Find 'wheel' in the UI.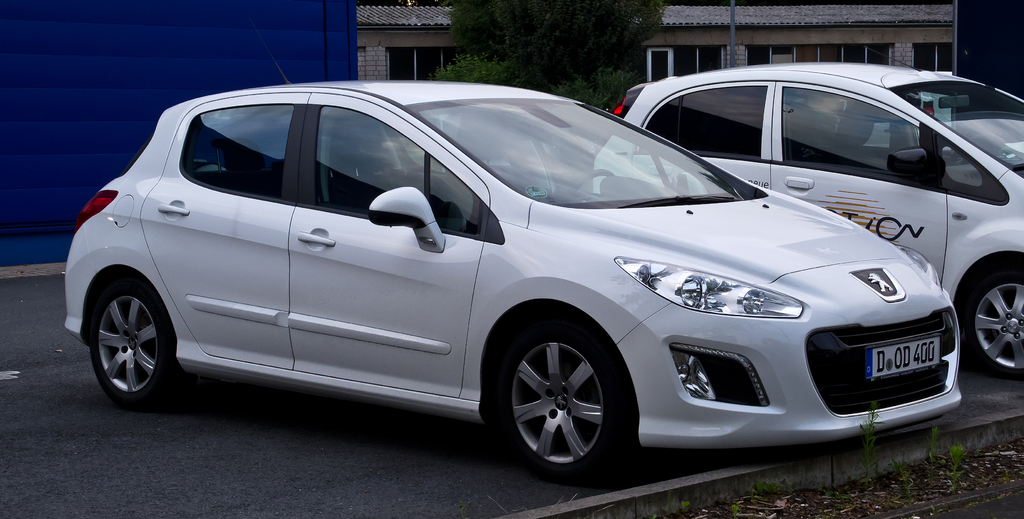
UI element at Rect(89, 275, 169, 402).
